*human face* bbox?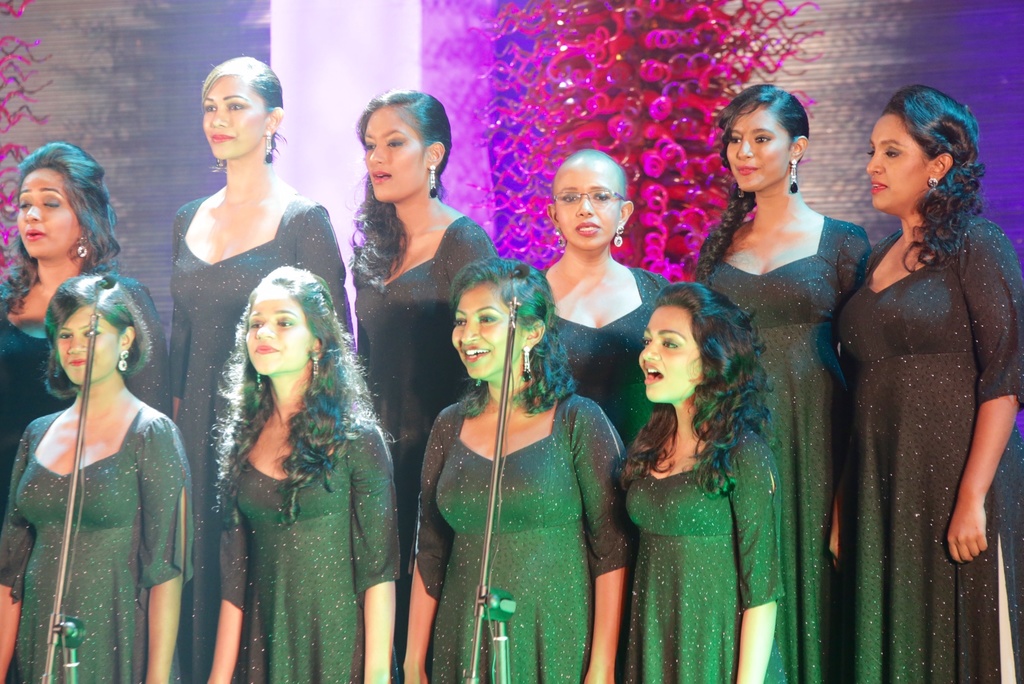
{"x1": 452, "y1": 278, "x2": 527, "y2": 375}
